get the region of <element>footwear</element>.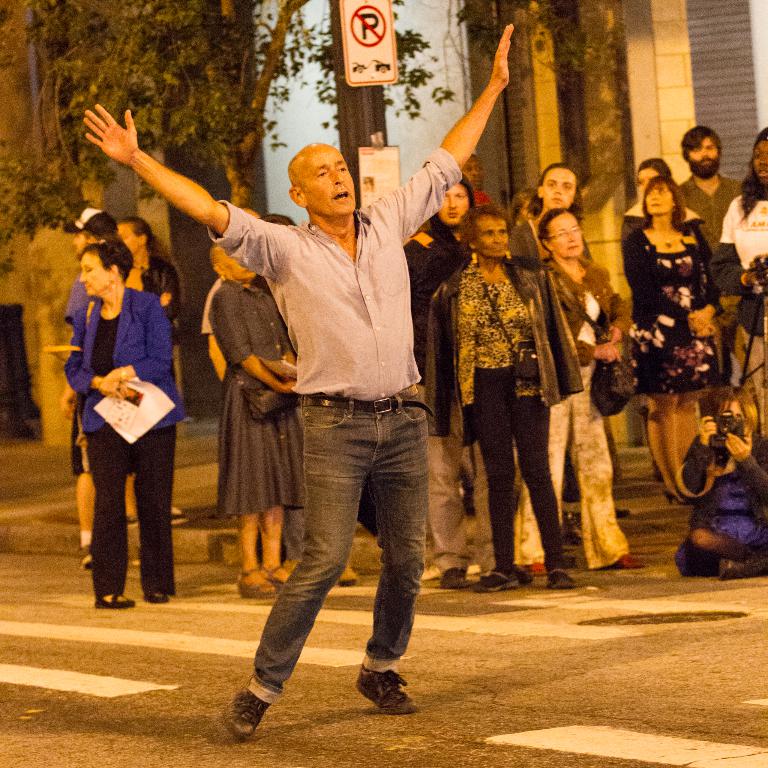
717/552/767/577.
